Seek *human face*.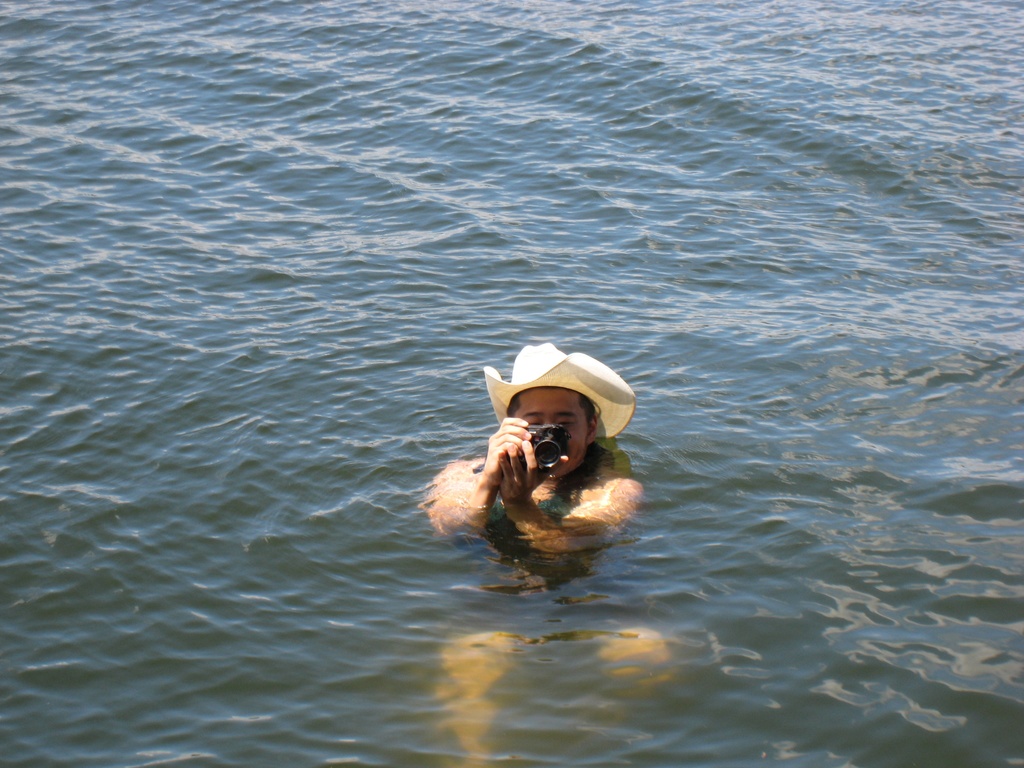
511,383,587,477.
